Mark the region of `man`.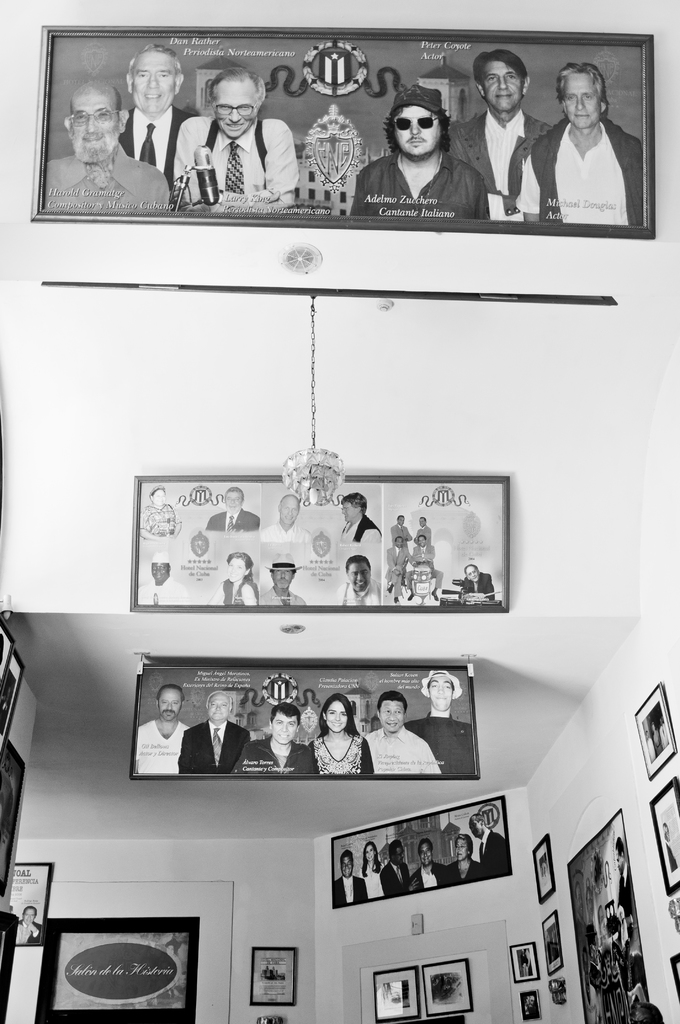
Region: <box>404,536,443,600</box>.
